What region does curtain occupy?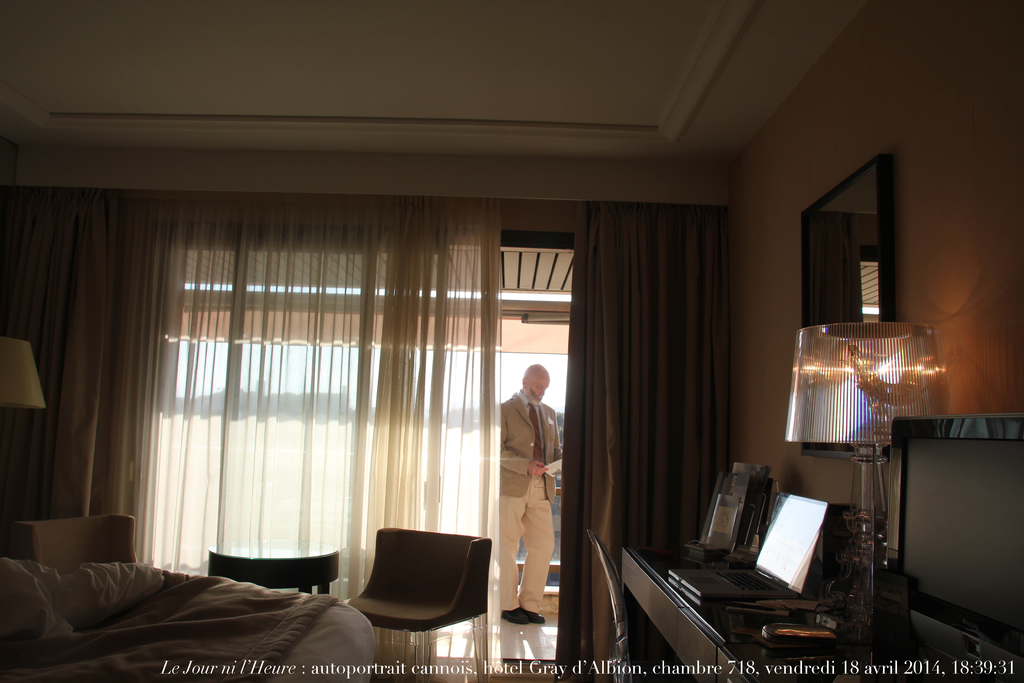
rect(564, 170, 765, 627).
